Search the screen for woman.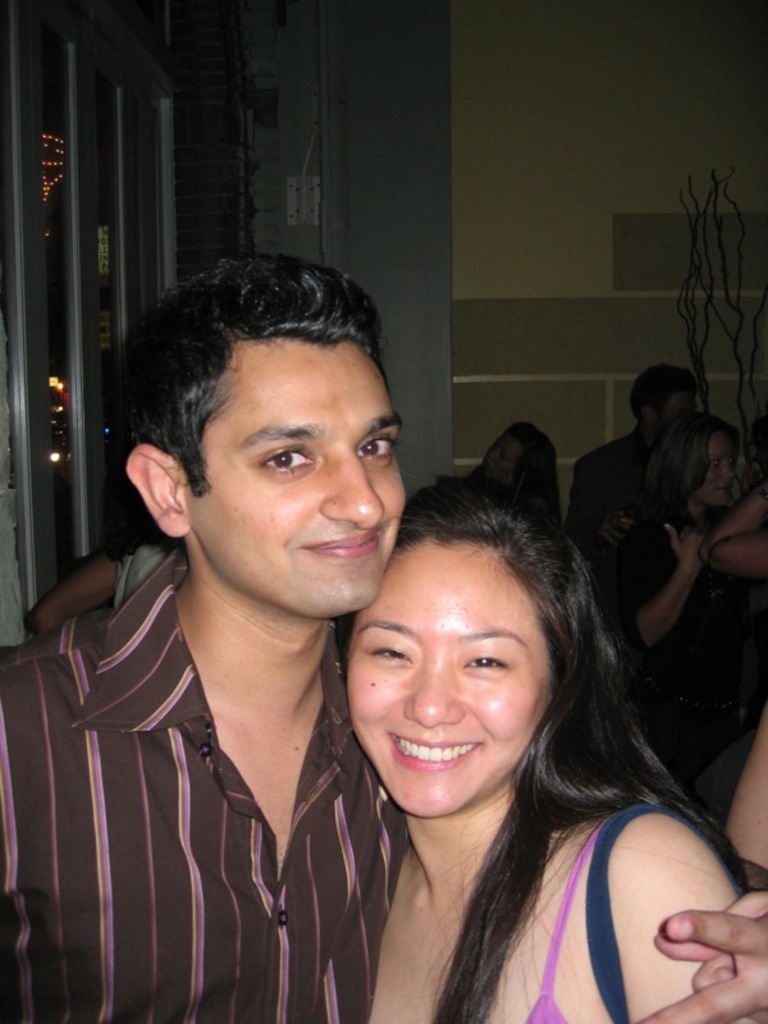
Found at rect(273, 433, 723, 1023).
